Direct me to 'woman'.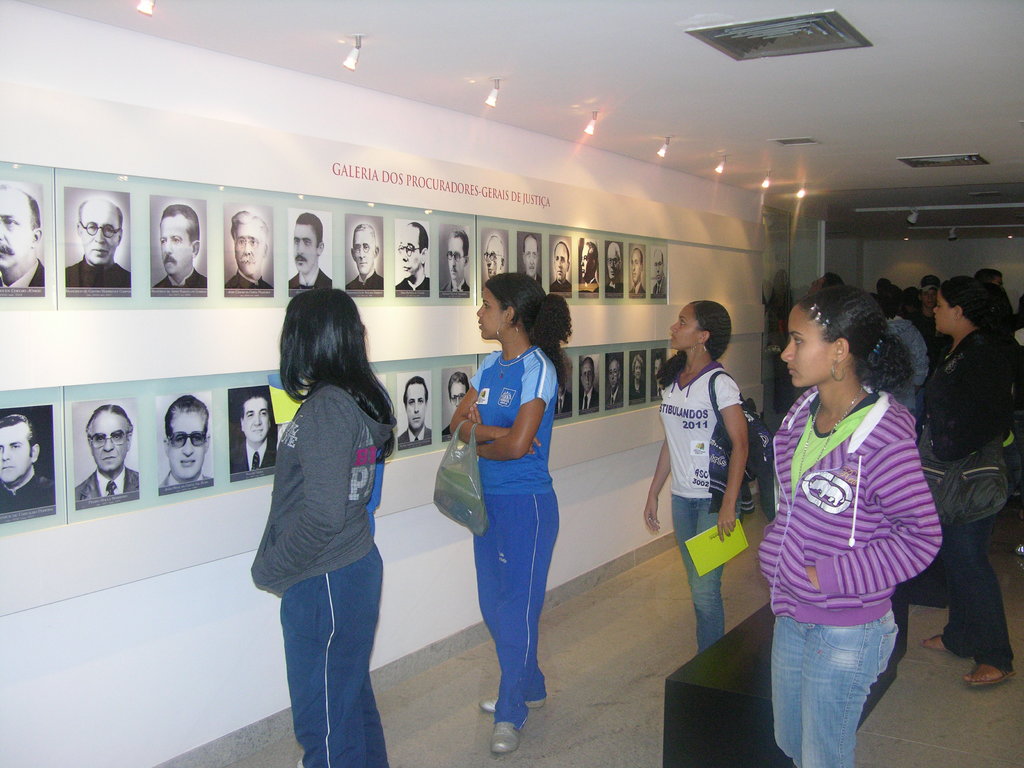
Direction: box(921, 276, 1011, 690).
